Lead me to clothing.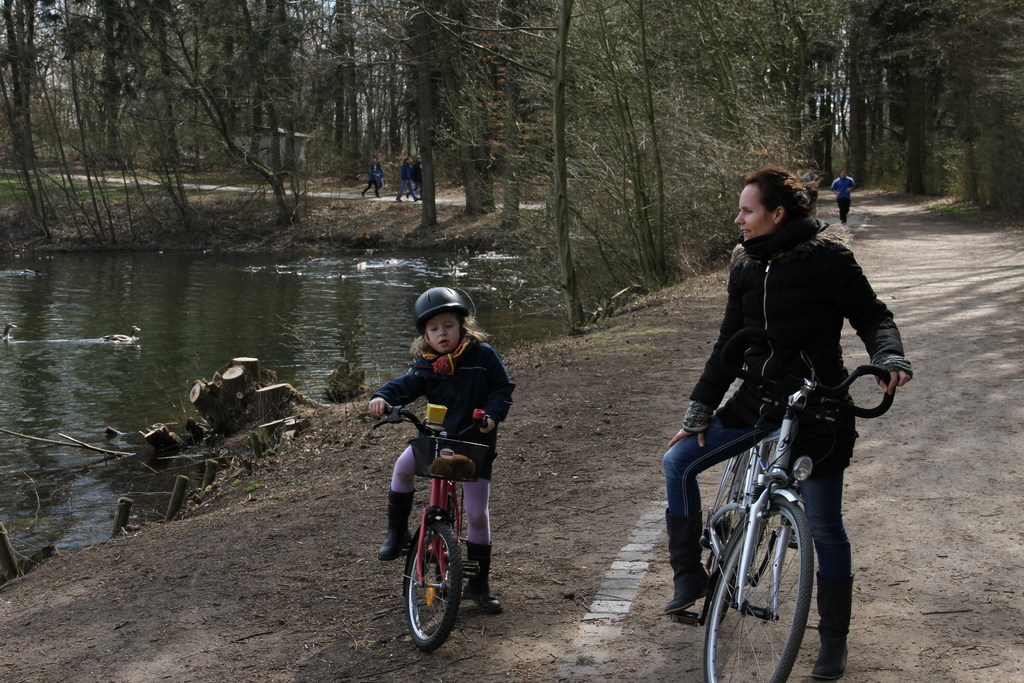
Lead to 832/172/855/222.
